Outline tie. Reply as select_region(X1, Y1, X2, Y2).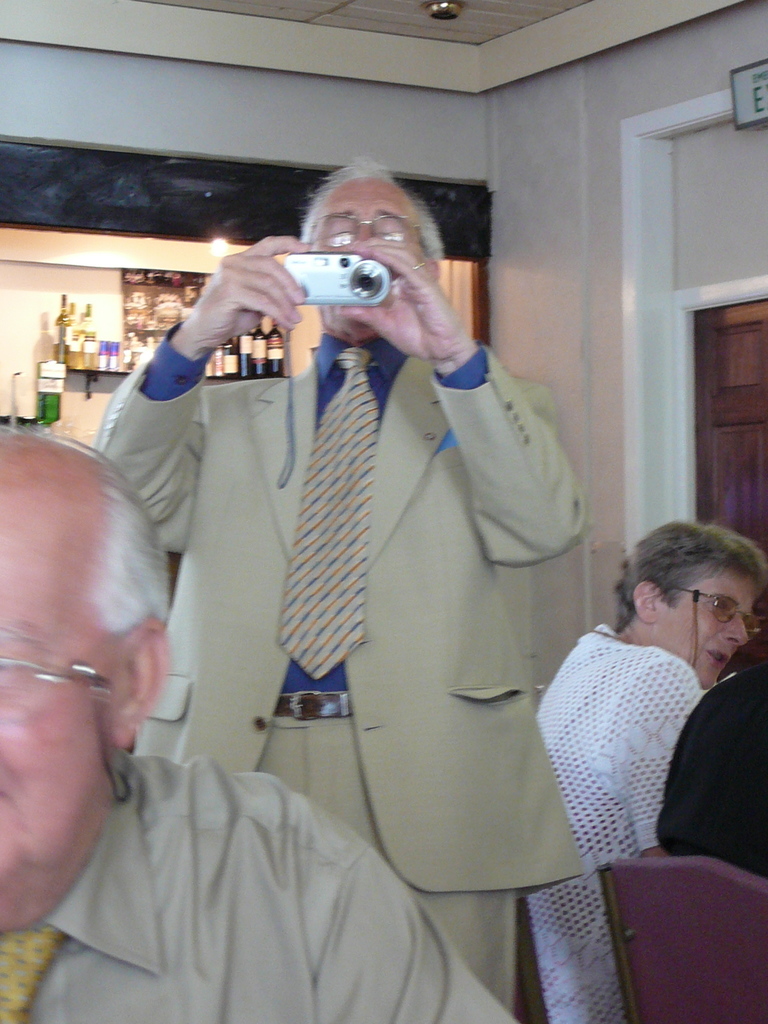
select_region(279, 351, 379, 680).
